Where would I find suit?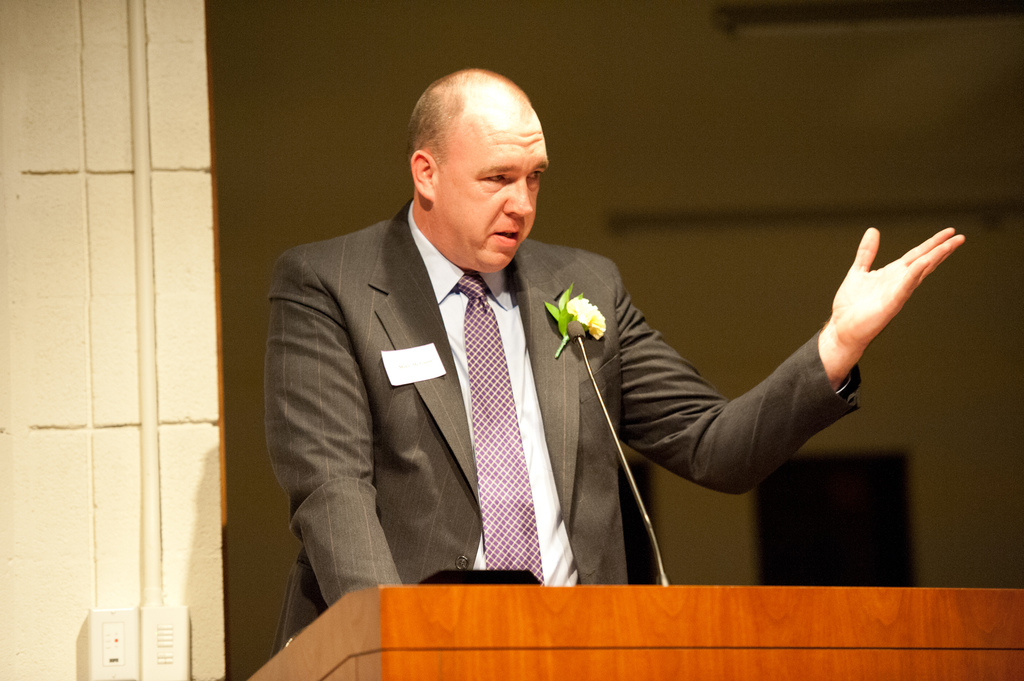
At x1=272 y1=247 x2=784 y2=601.
